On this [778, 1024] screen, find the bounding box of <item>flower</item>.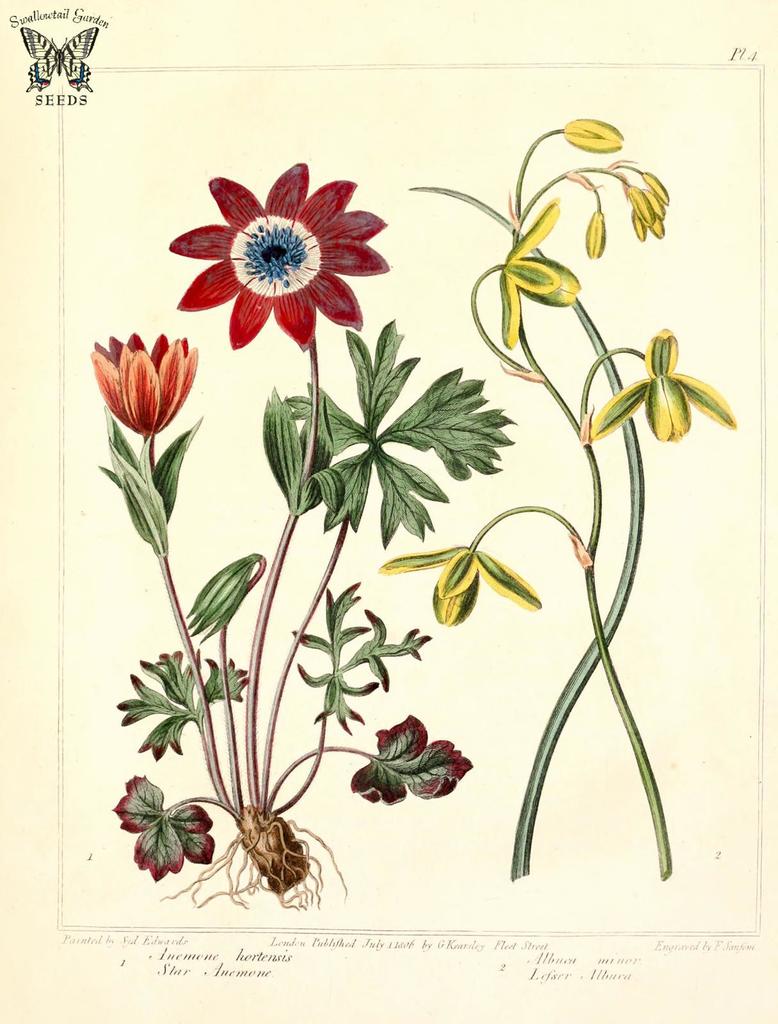
Bounding box: <box>563,120,621,154</box>.
